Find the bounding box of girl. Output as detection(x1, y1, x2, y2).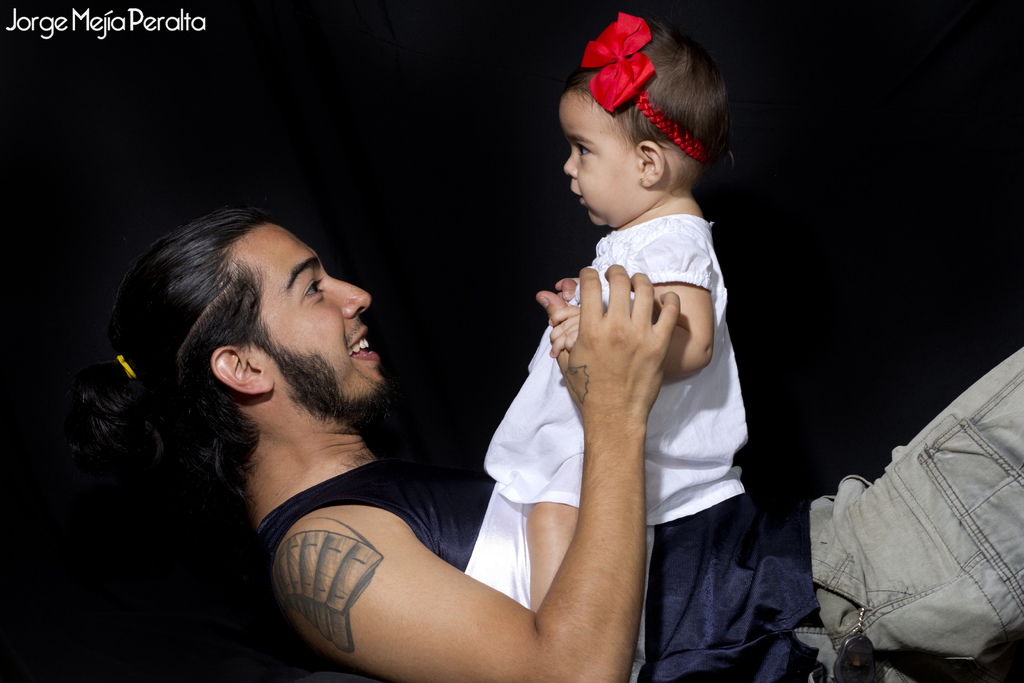
detection(464, 9, 745, 682).
